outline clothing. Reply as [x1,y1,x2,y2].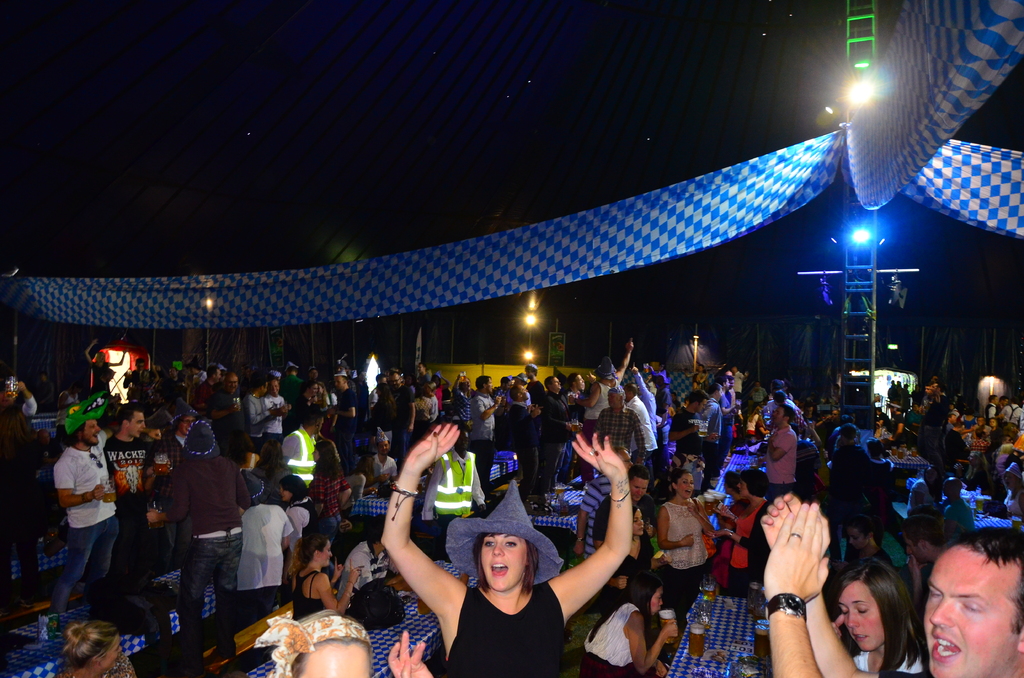
[857,551,897,563].
